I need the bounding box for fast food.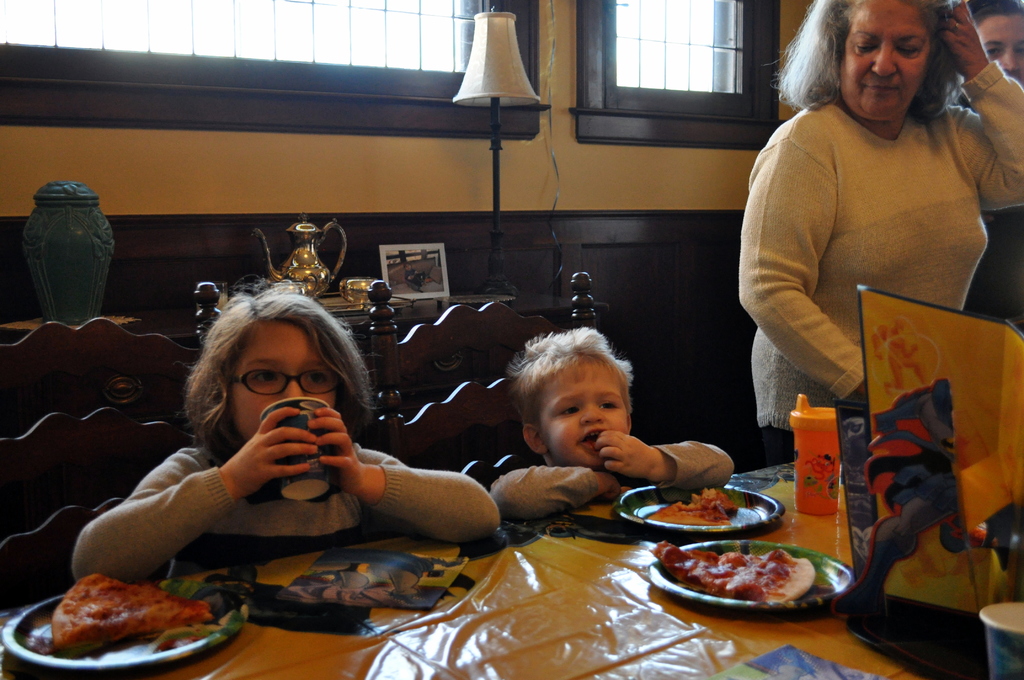
Here it is: box(652, 544, 812, 601).
